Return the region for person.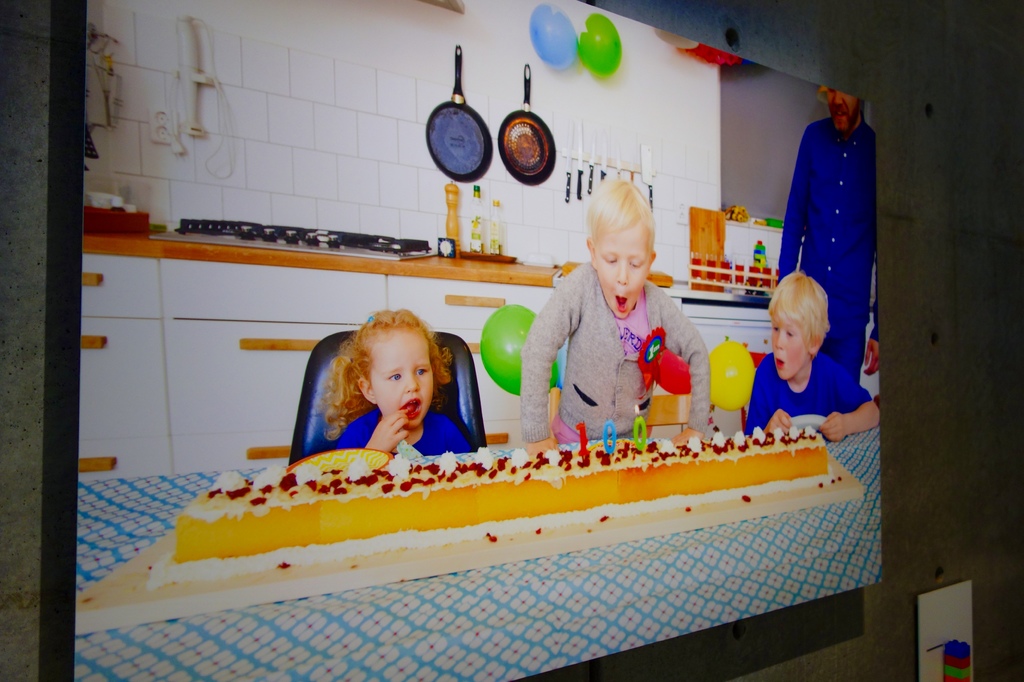
<bbox>775, 83, 883, 377</bbox>.
